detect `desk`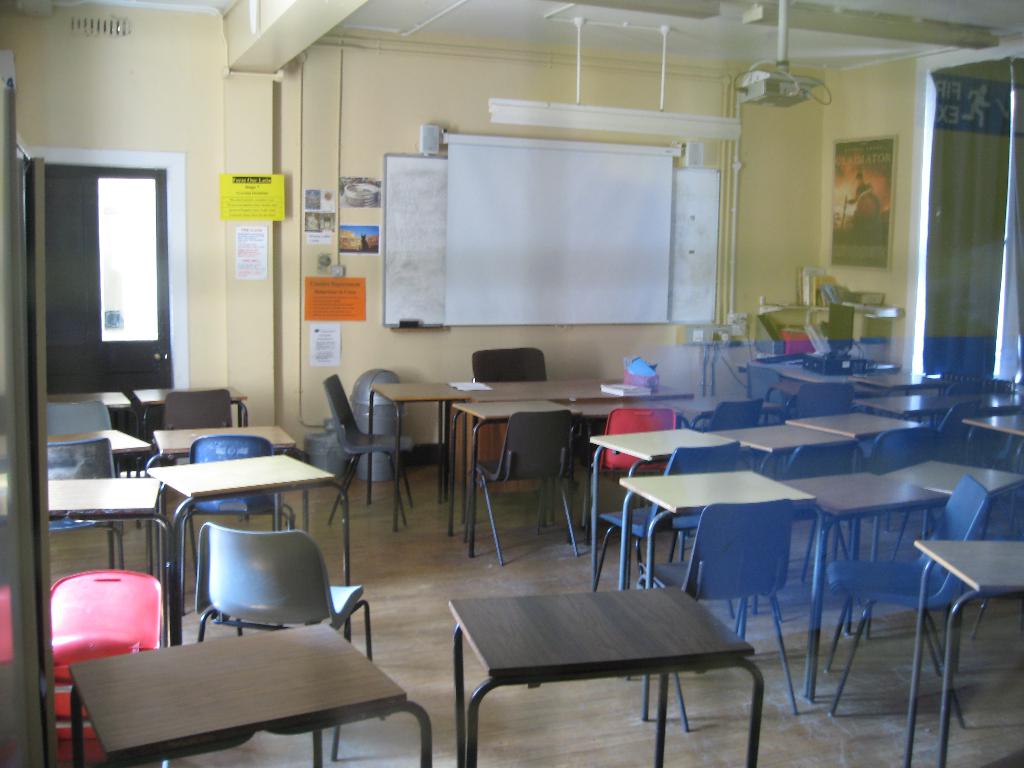
<region>619, 468, 817, 681</region>
